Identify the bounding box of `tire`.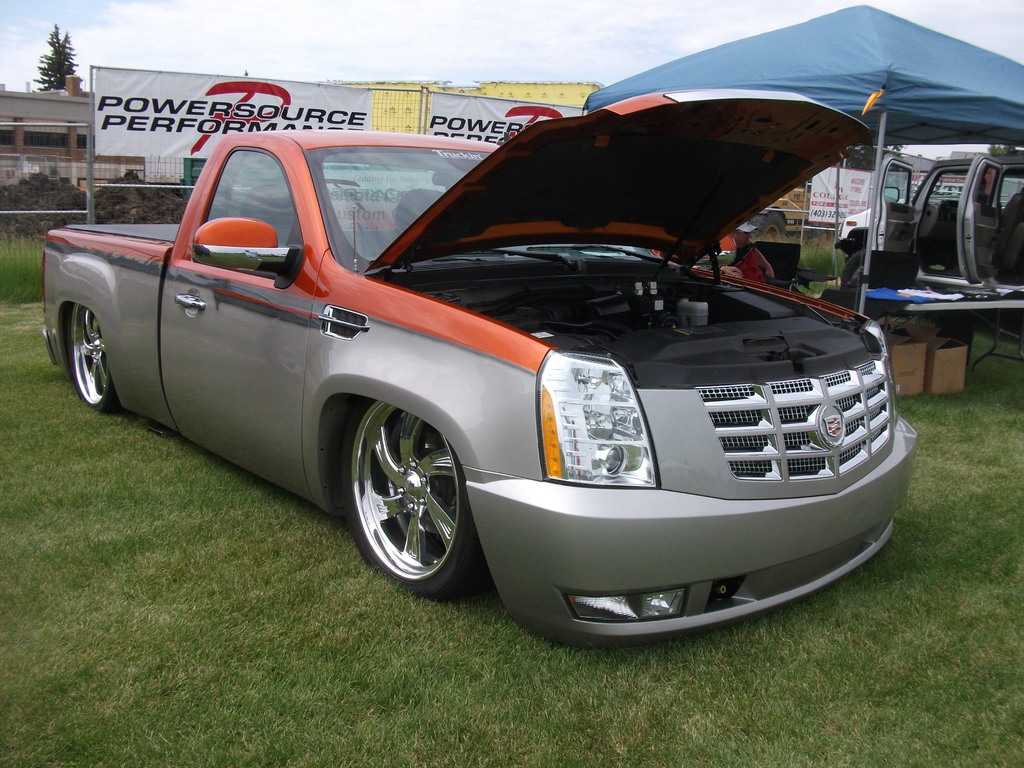
box=[338, 400, 472, 597].
